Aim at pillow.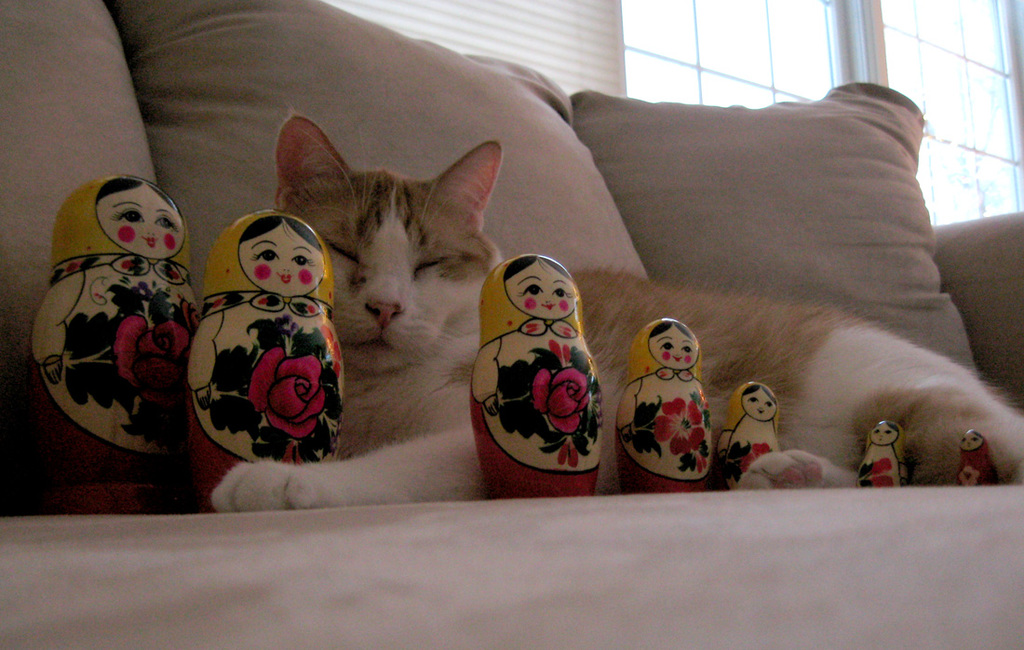
Aimed at select_region(106, 0, 649, 293).
